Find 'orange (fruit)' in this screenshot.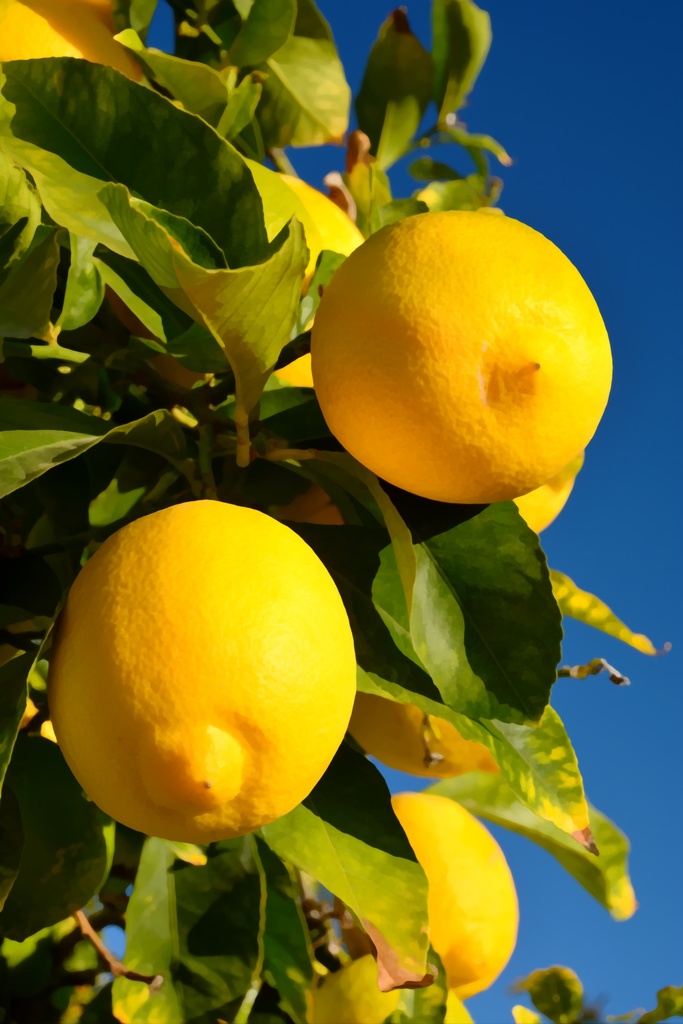
The bounding box for 'orange (fruit)' is x1=296 y1=209 x2=606 y2=499.
